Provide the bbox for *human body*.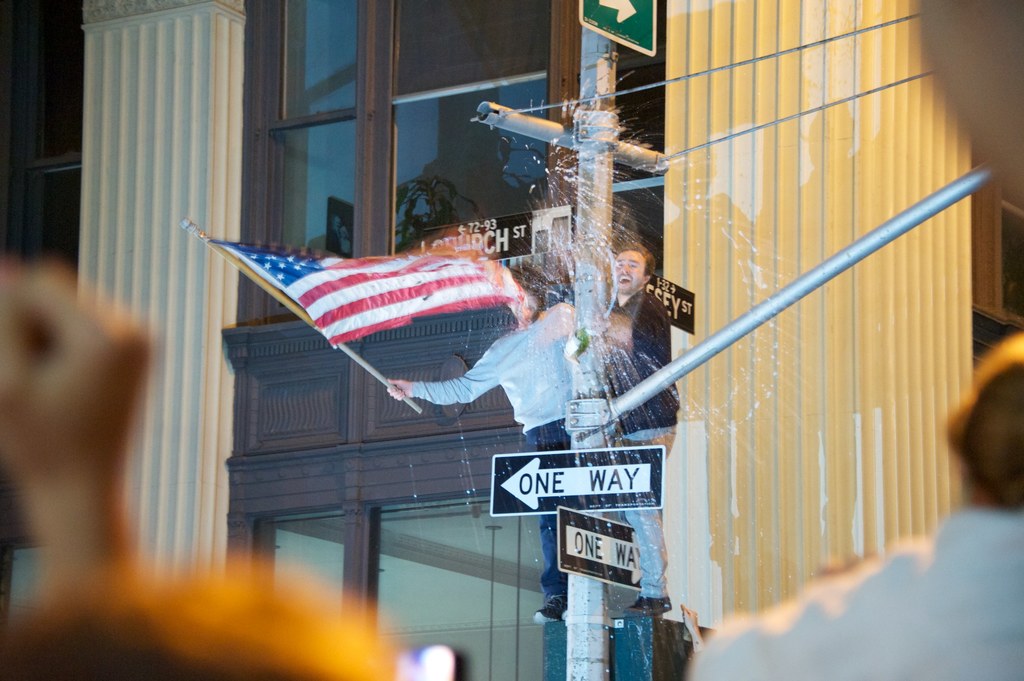
box=[0, 254, 164, 597].
